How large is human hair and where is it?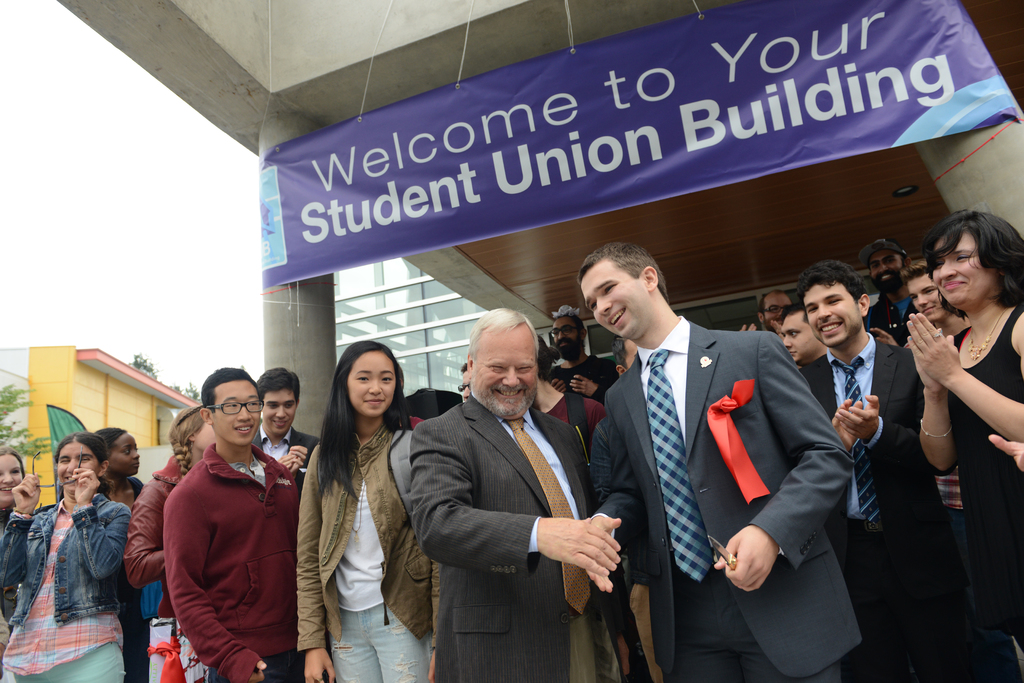
Bounding box: left=314, top=337, right=414, bottom=505.
